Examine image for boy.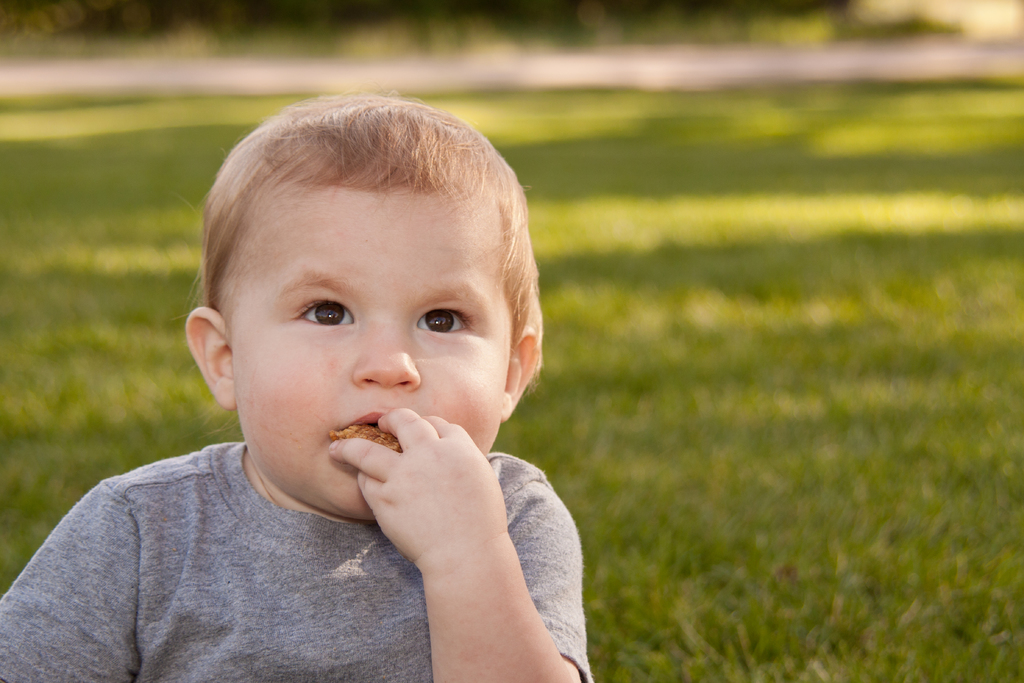
Examination result: (81, 85, 649, 675).
